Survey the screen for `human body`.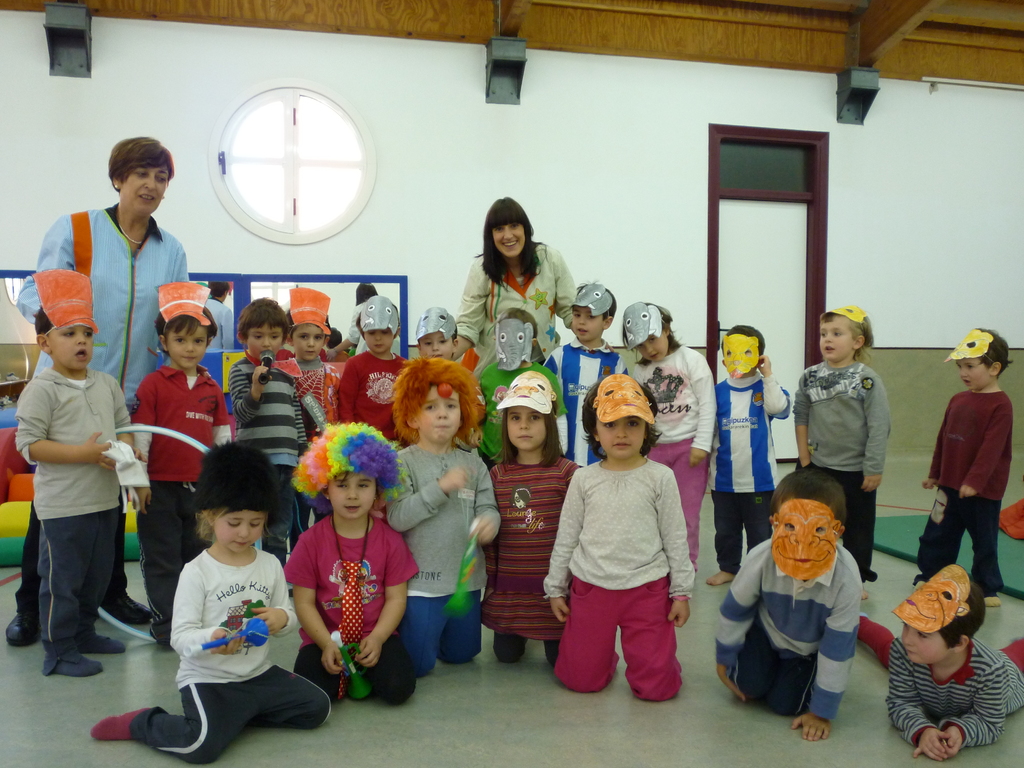
Survey found: <region>14, 266, 143, 677</region>.
